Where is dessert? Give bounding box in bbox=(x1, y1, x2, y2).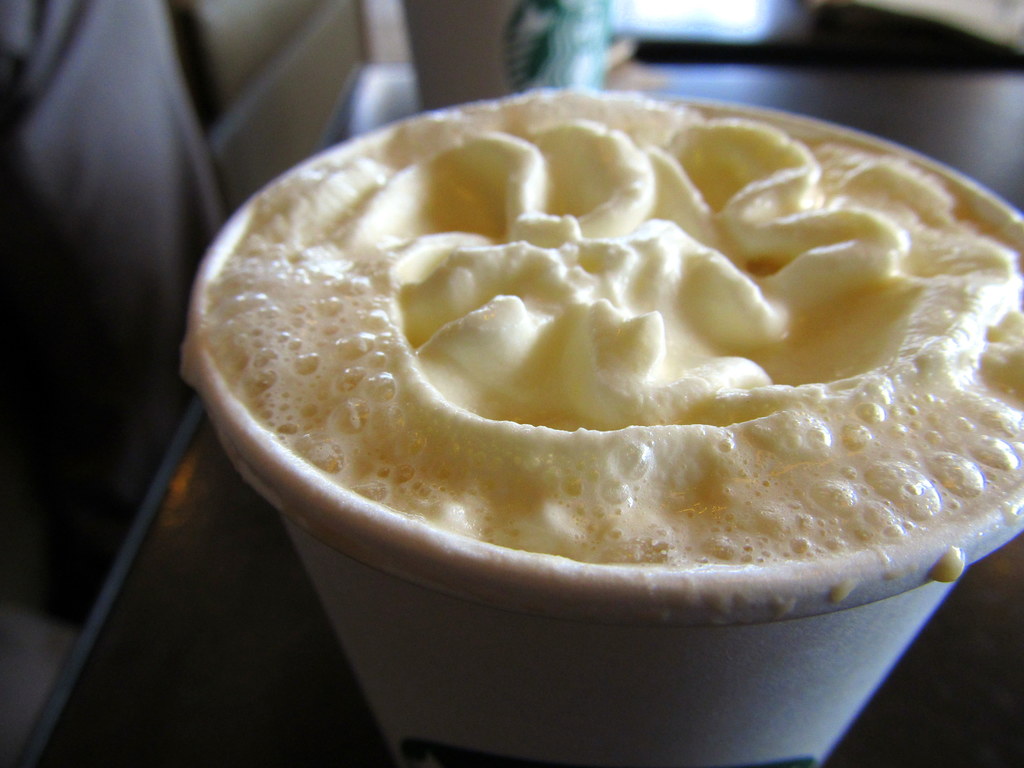
bbox=(196, 104, 991, 643).
